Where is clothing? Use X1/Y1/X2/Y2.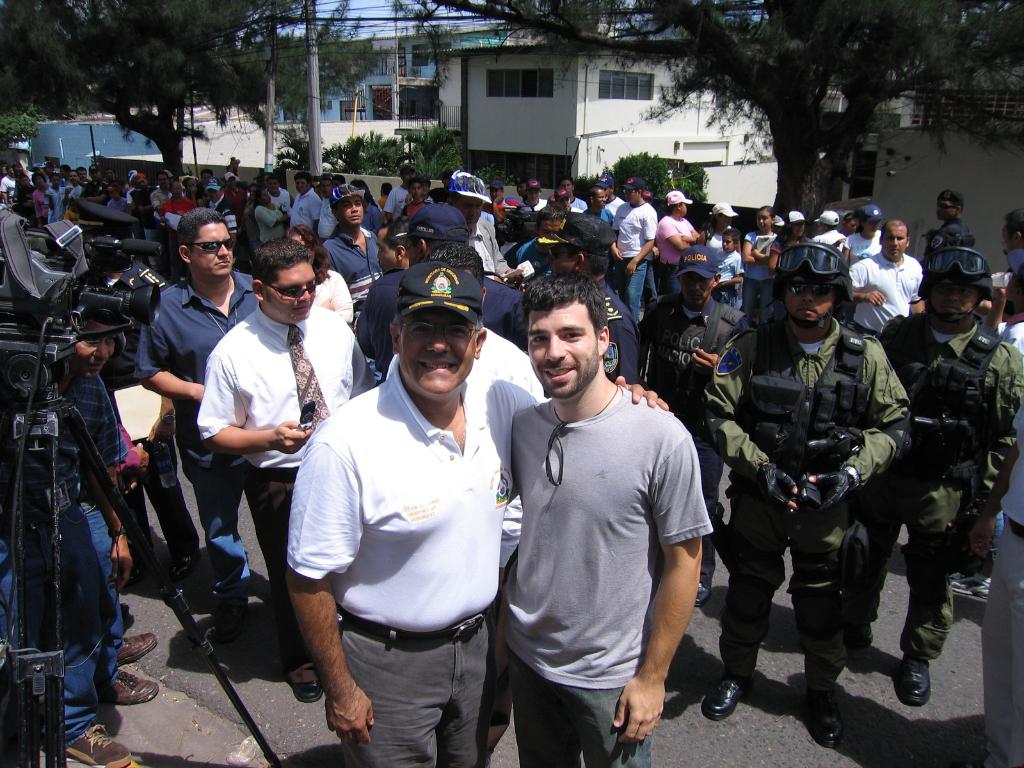
920/216/966/307.
